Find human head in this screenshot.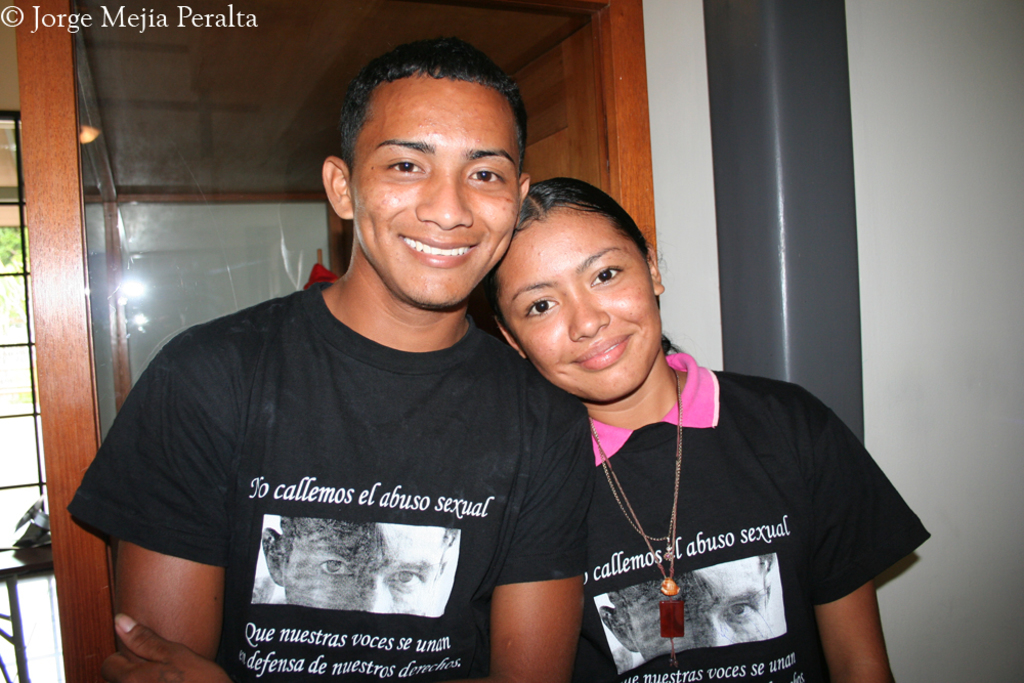
The bounding box for human head is 258 511 457 623.
